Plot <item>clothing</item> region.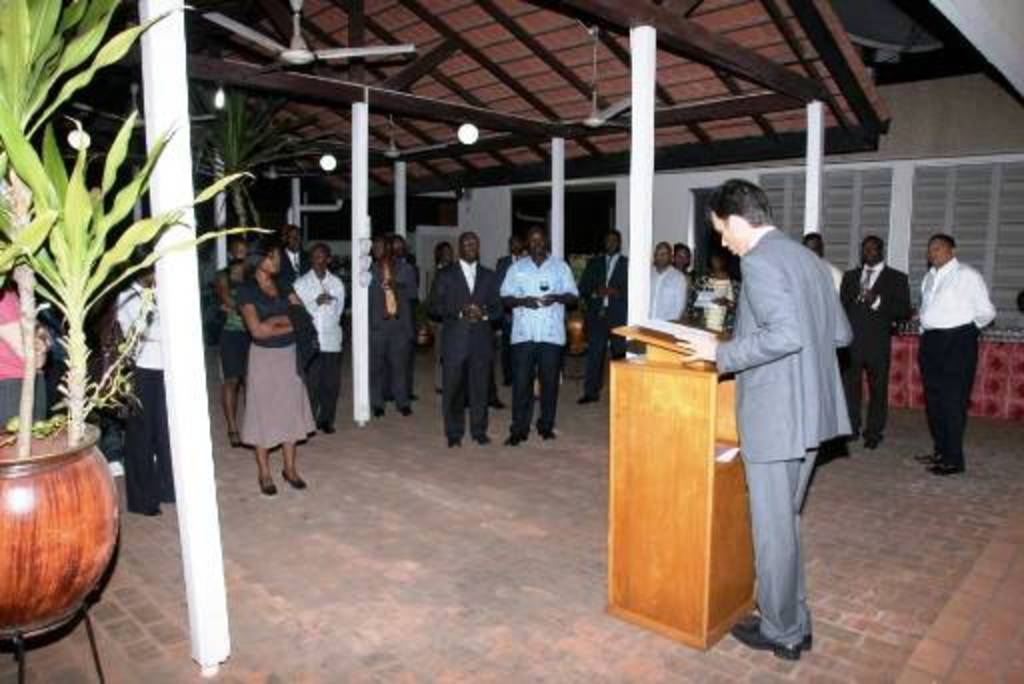
Plotted at pyautogui.locateOnScreen(708, 220, 858, 642).
